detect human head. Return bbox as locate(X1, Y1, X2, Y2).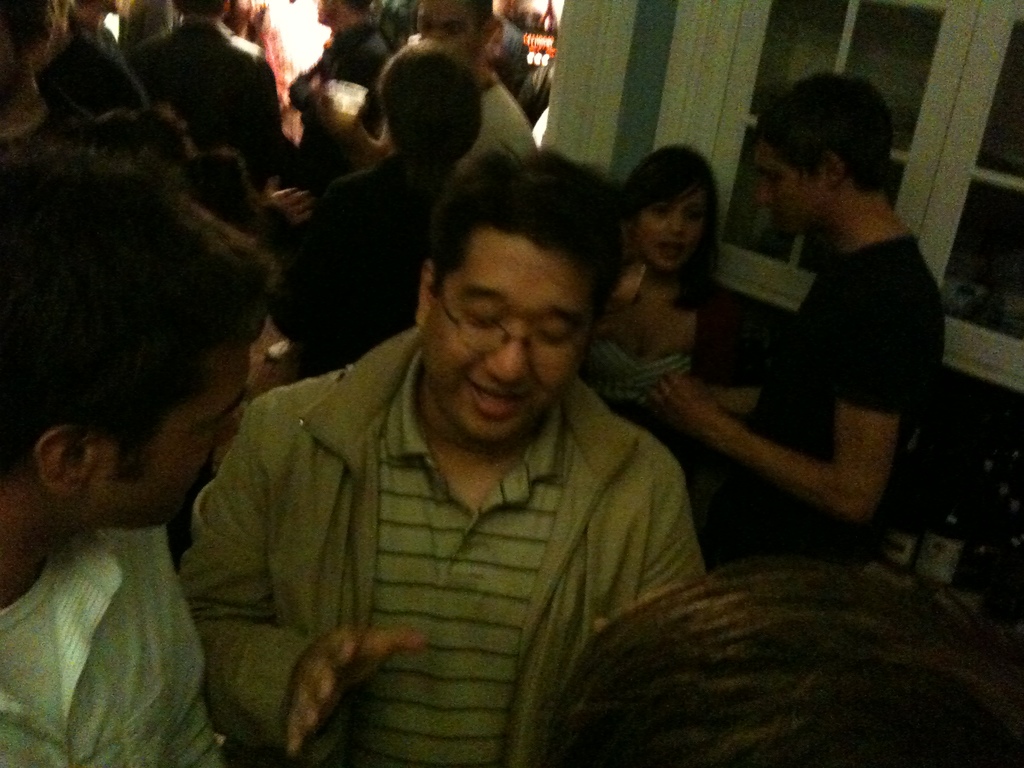
locate(0, 145, 275, 526).
